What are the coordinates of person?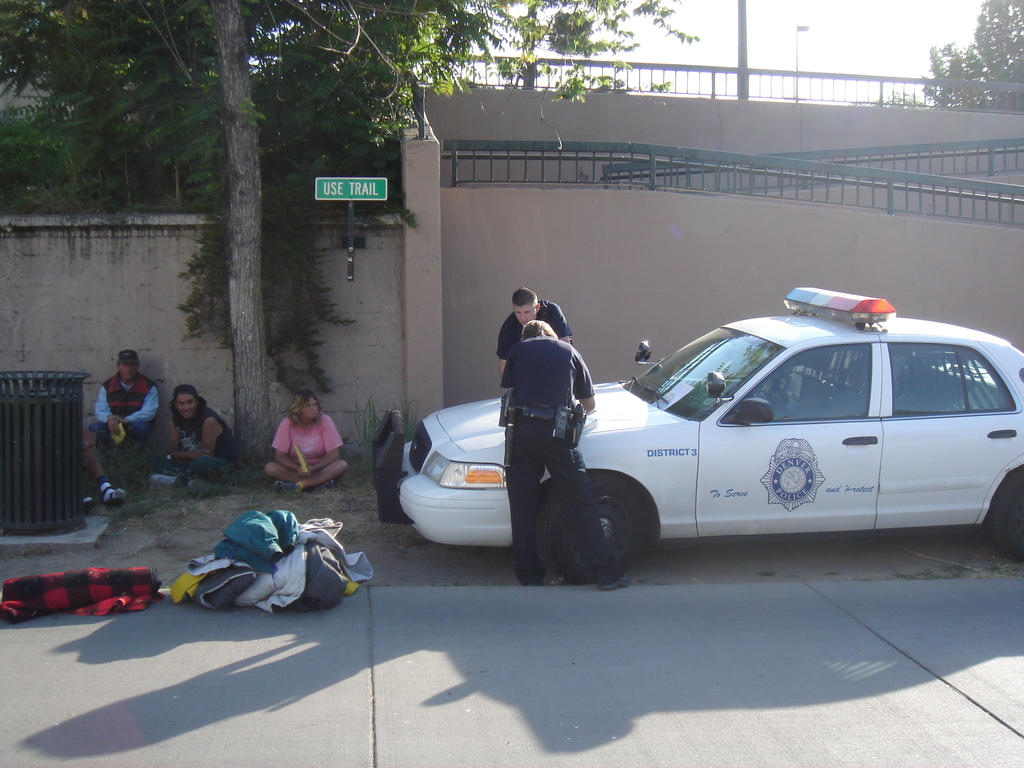
(left=500, top=317, right=625, bottom=593).
